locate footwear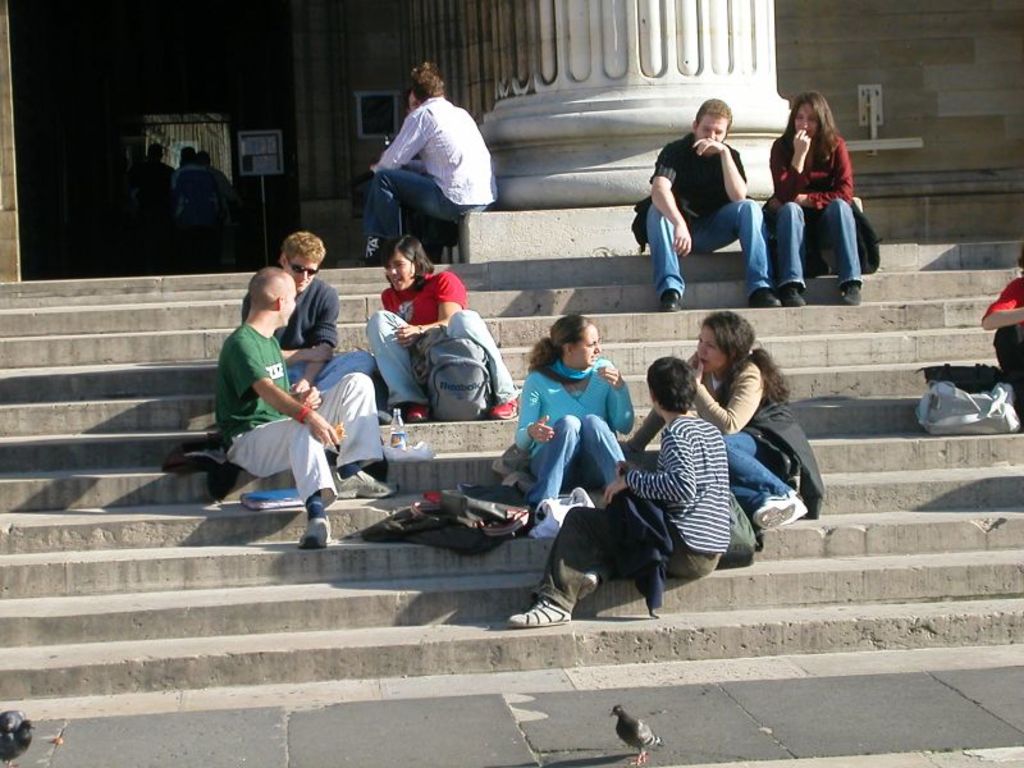
l=335, t=466, r=401, b=504
